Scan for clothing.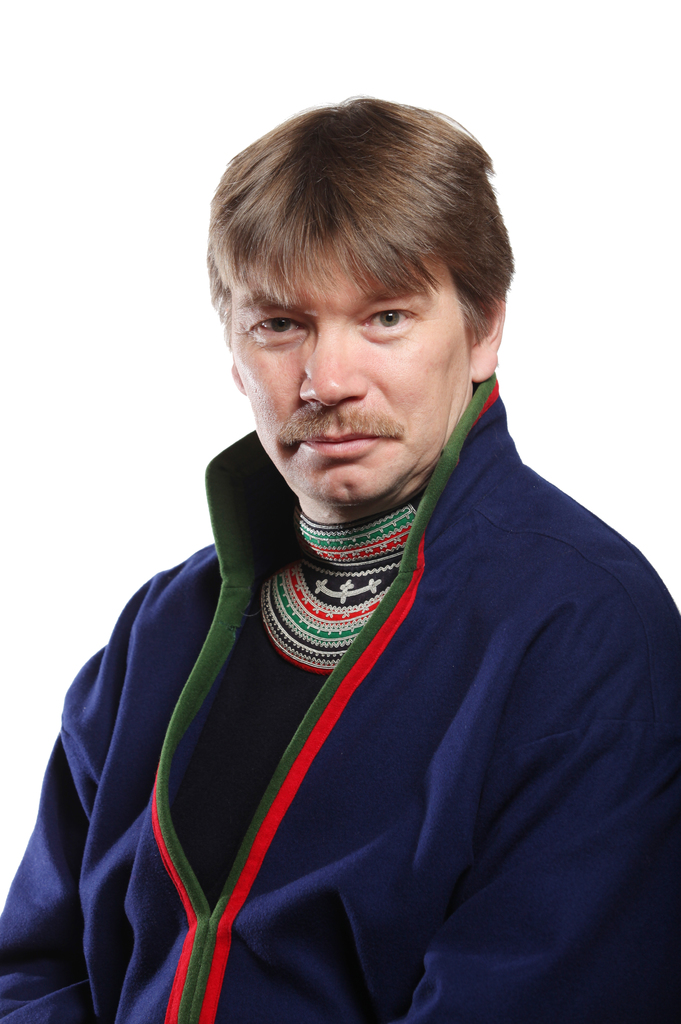
Scan result: [x1=31, y1=315, x2=669, y2=1023].
